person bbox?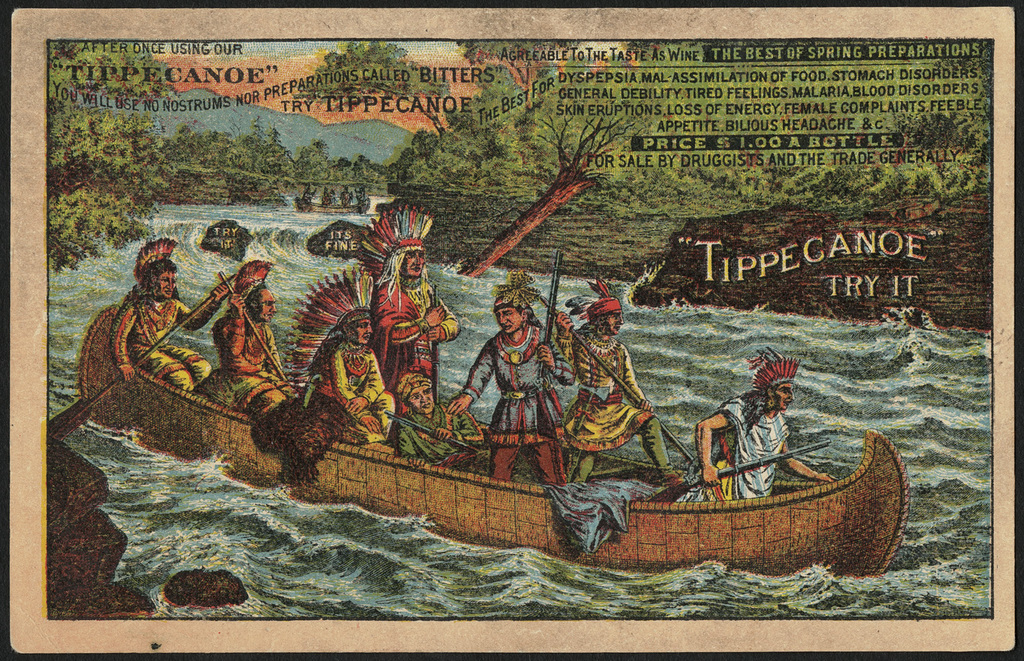
113:241:214:396
